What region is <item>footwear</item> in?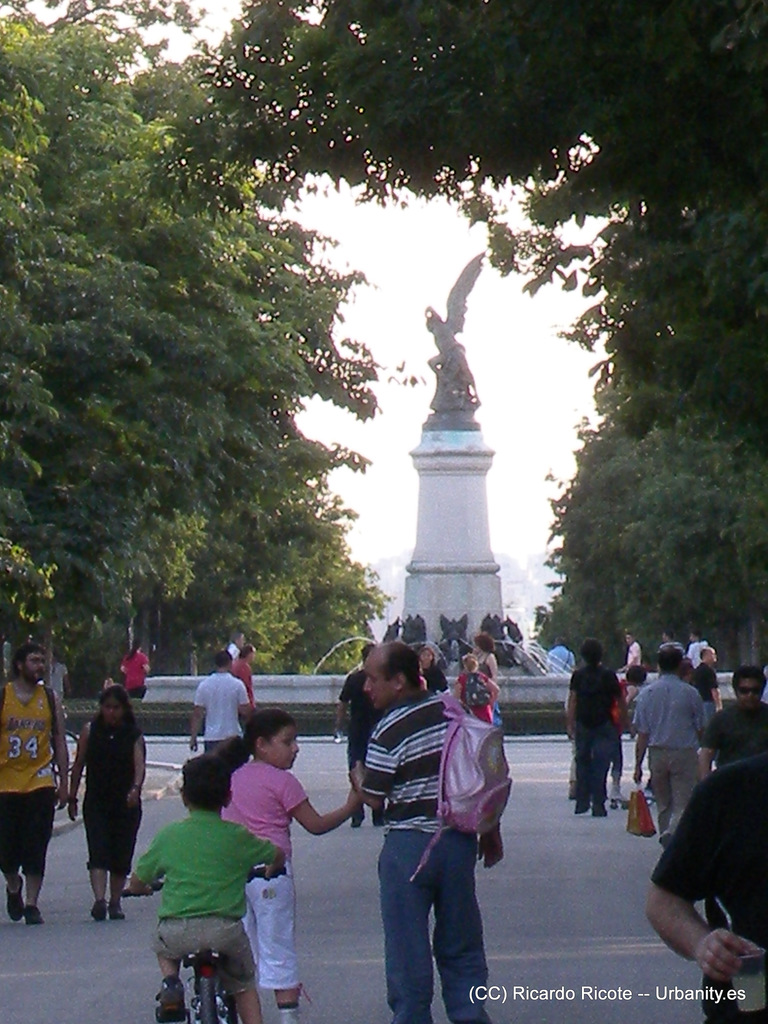
[606,785,618,803].
